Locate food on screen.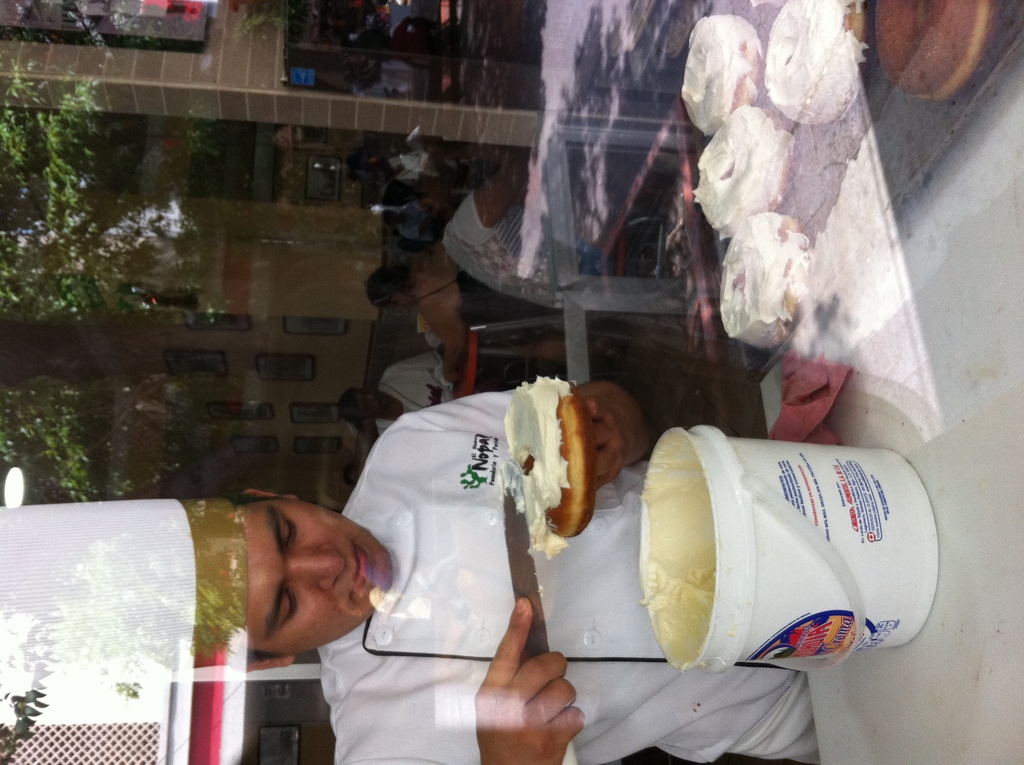
On screen at select_region(675, 15, 764, 137).
